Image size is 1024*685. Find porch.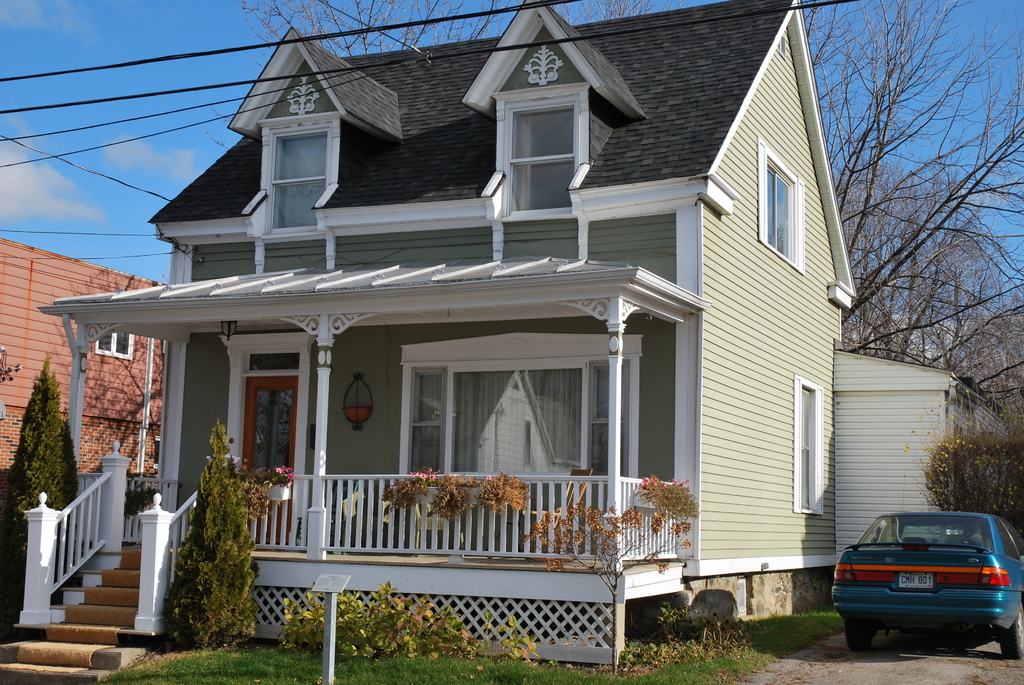
select_region(0, 524, 686, 665).
